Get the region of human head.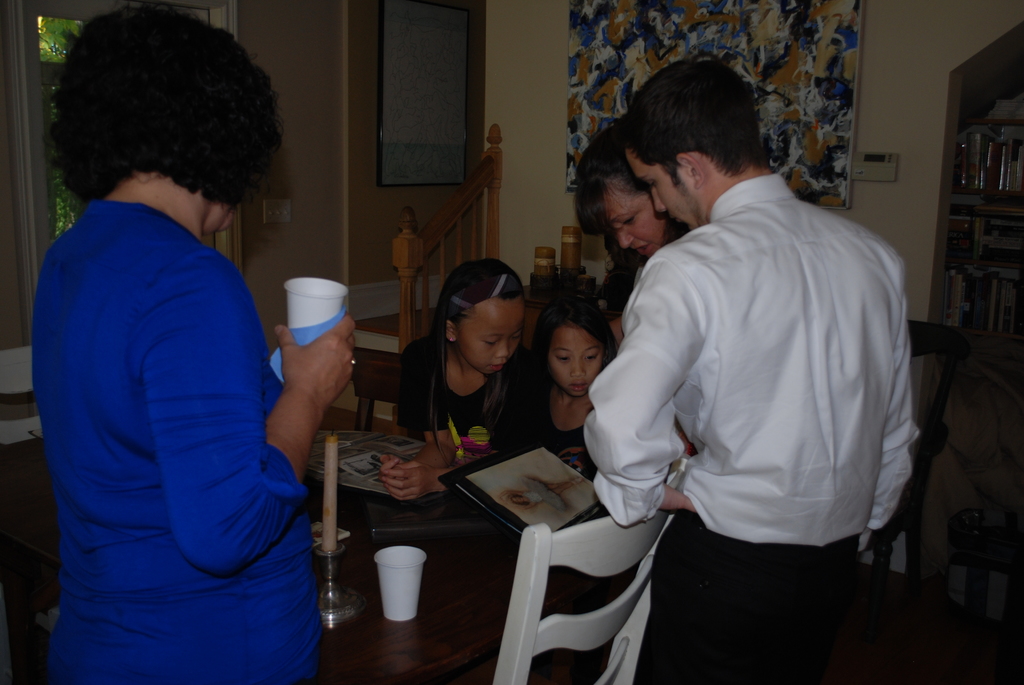
[581,130,689,264].
